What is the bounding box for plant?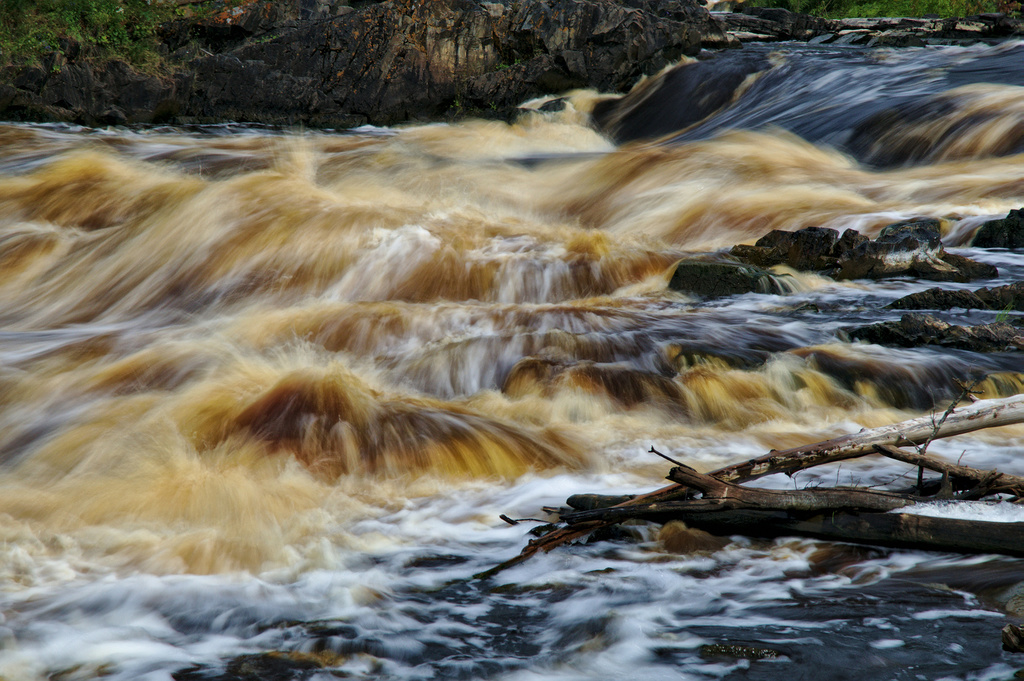
l=489, t=100, r=493, b=112.
